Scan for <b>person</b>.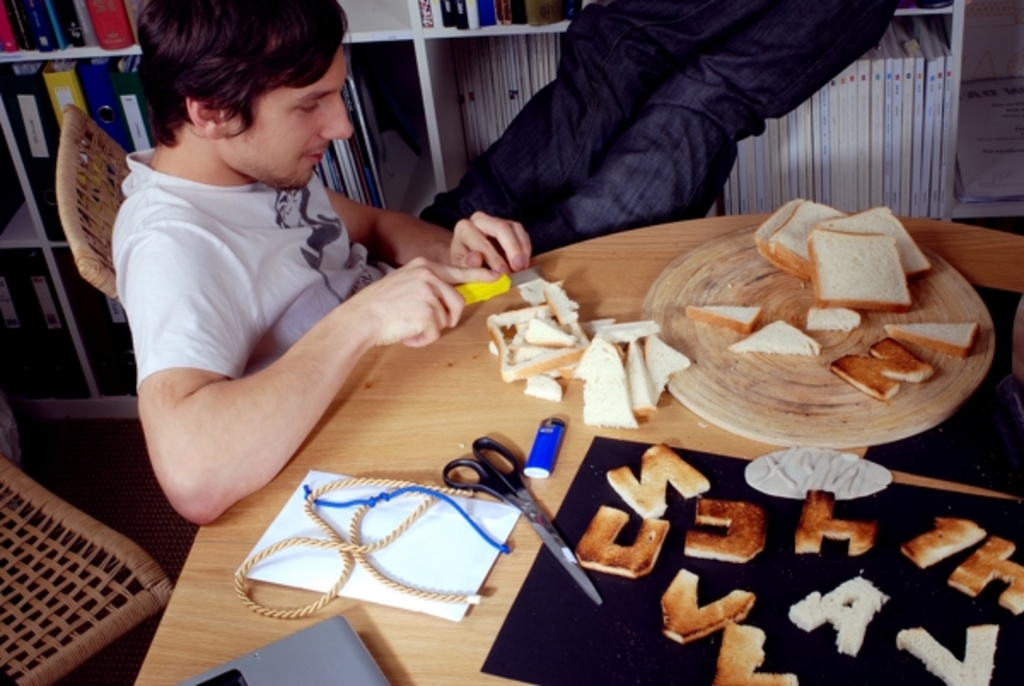
Scan result: 73/0/490/572.
